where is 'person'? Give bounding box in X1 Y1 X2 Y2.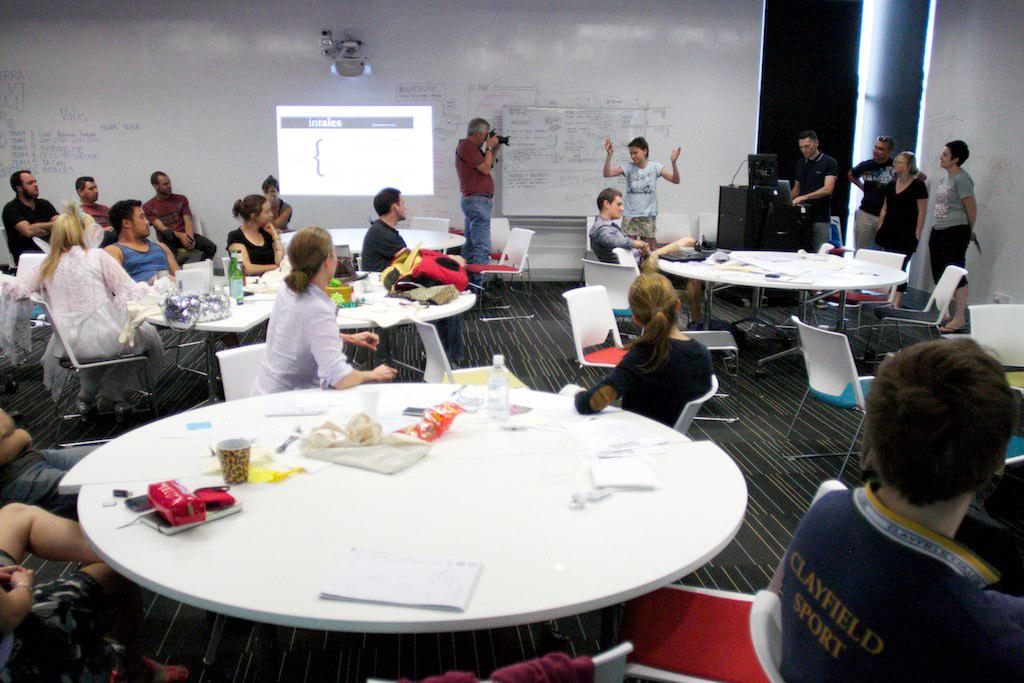
454 111 505 288.
